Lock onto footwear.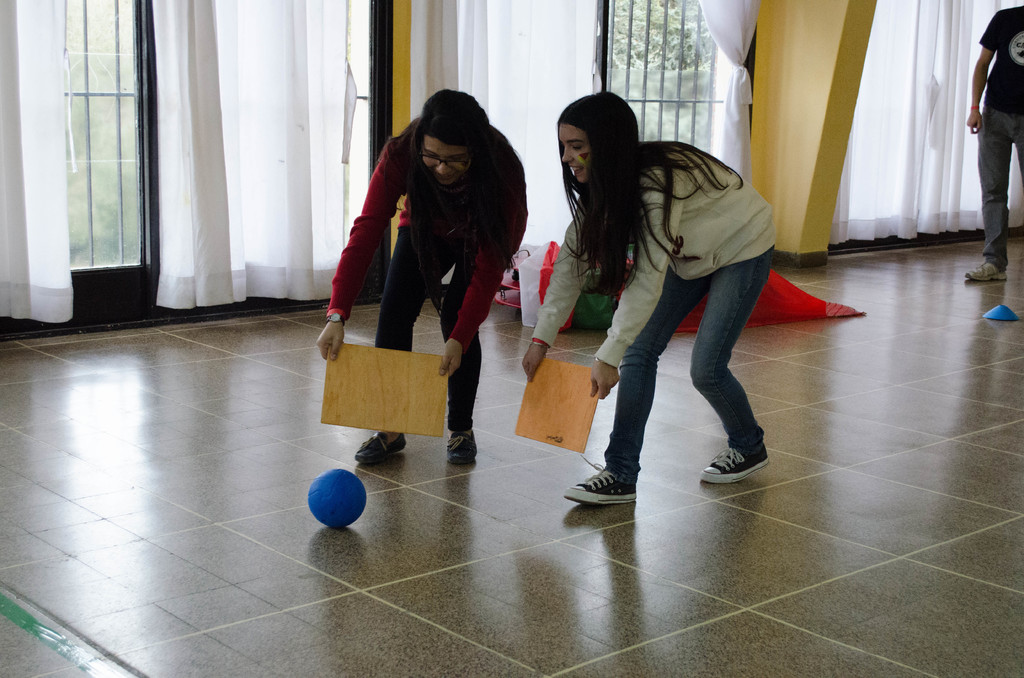
Locked: (964, 263, 1007, 282).
